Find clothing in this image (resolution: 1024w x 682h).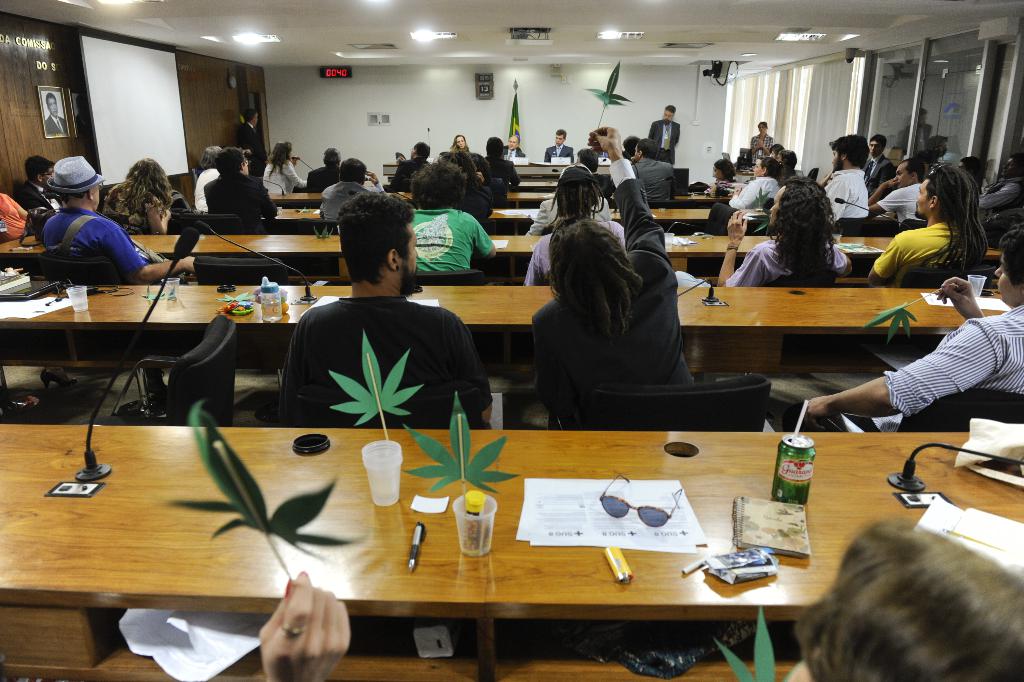
863:156:893:194.
